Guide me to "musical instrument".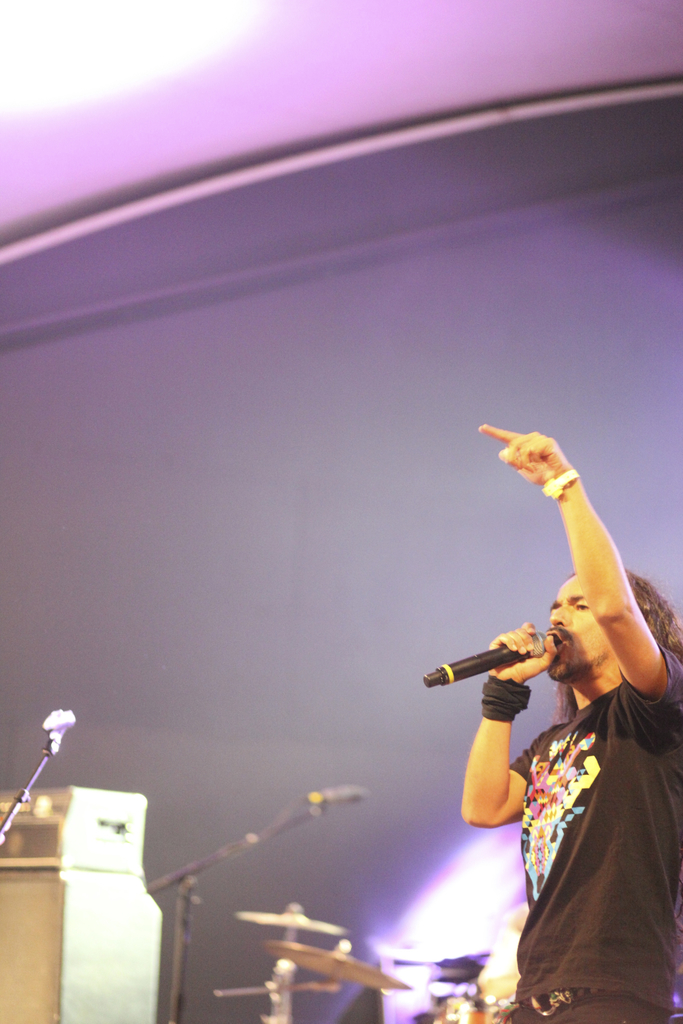
Guidance: {"left": 260, "top": 942, "right": 411, "bottom": 995}.
